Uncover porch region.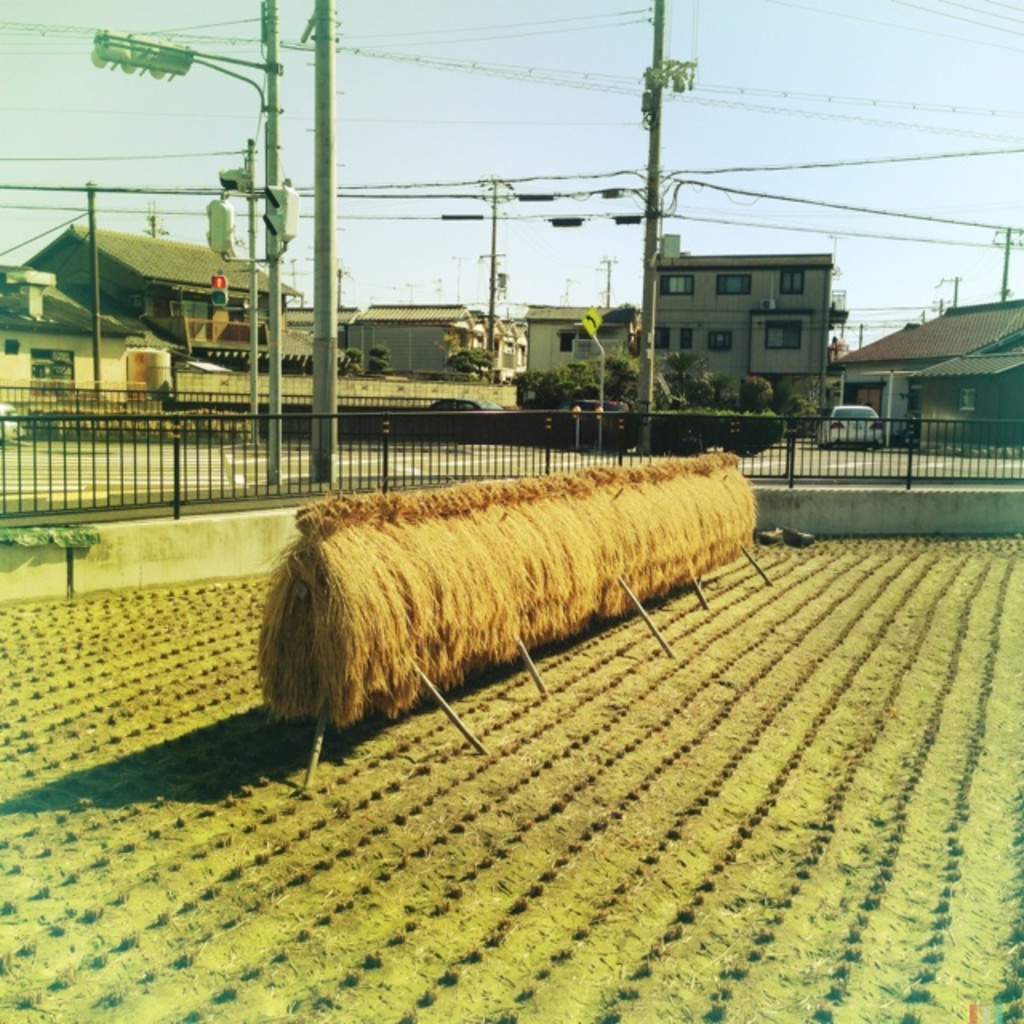
Uncovered: box(13, 216, 307, 376).
